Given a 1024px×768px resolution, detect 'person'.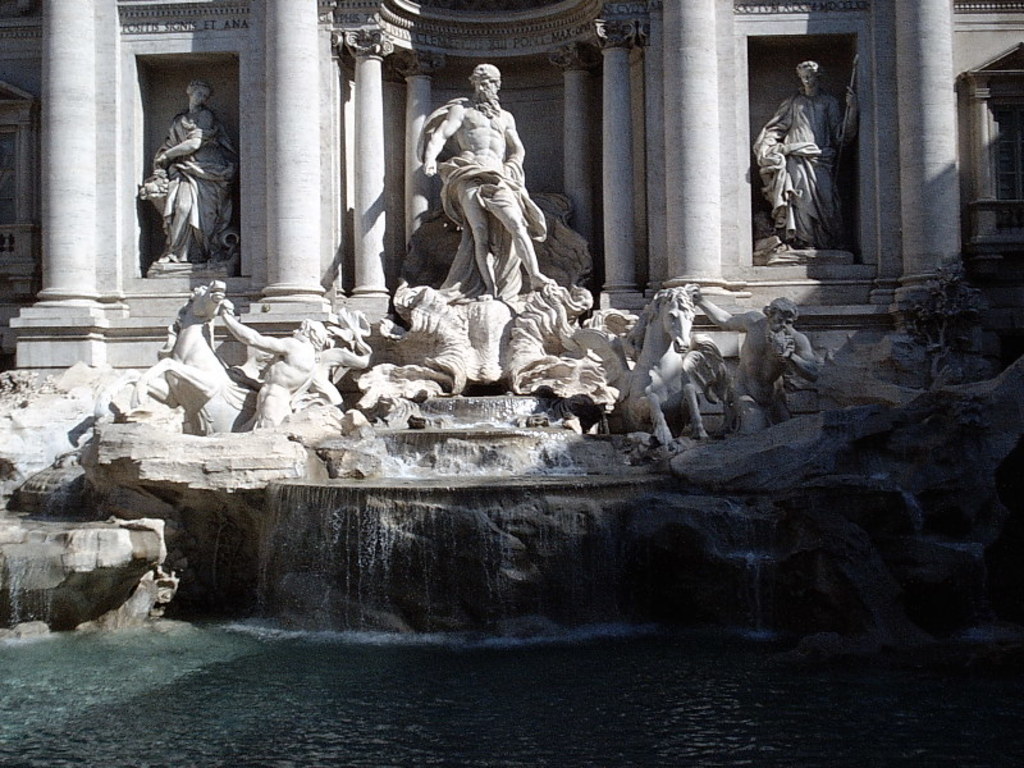
bbox=(136, 82, 232, 268).
